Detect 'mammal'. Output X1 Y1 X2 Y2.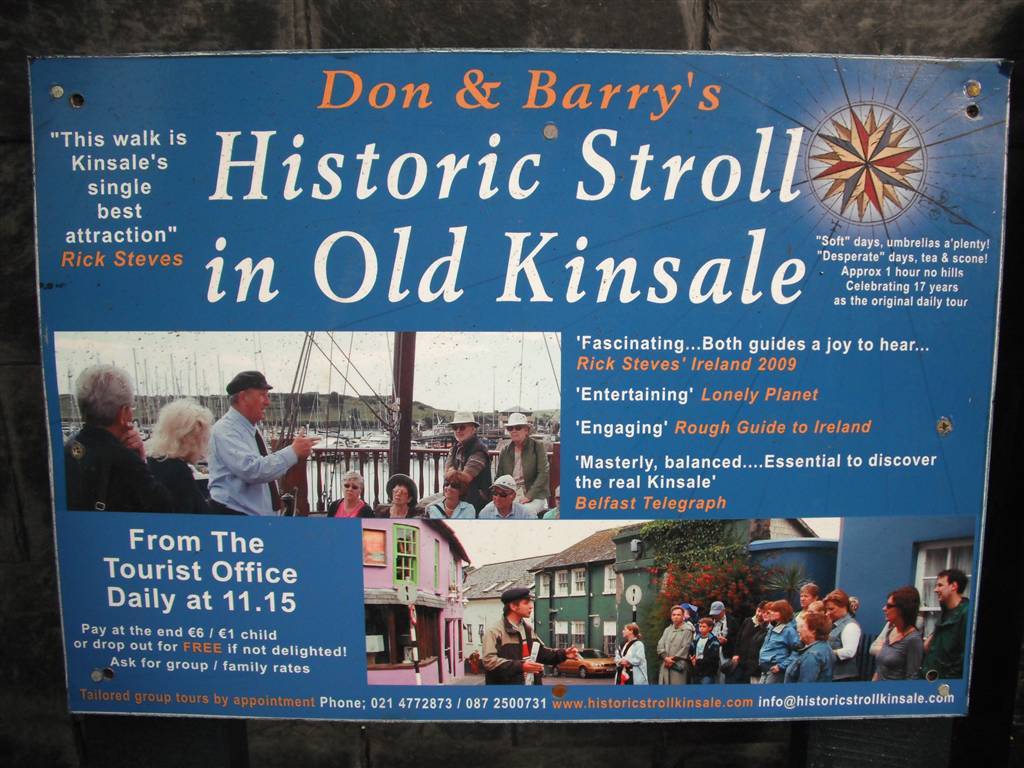
918 571 972 677.
